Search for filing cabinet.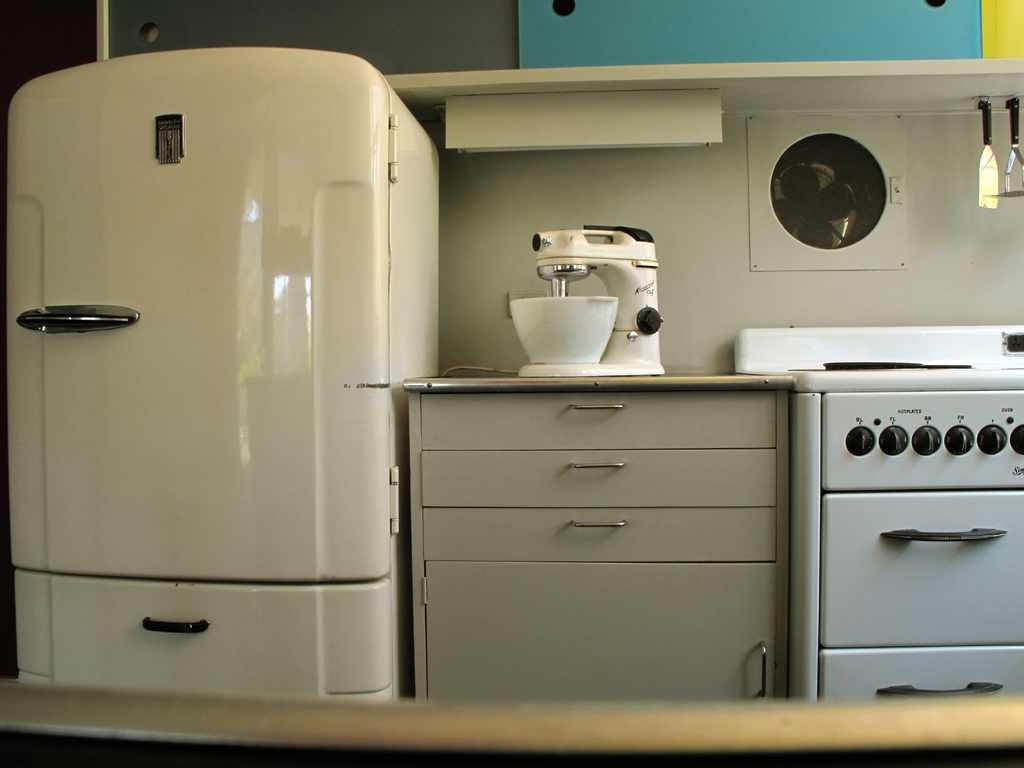
Found at 394/353/892/706.
